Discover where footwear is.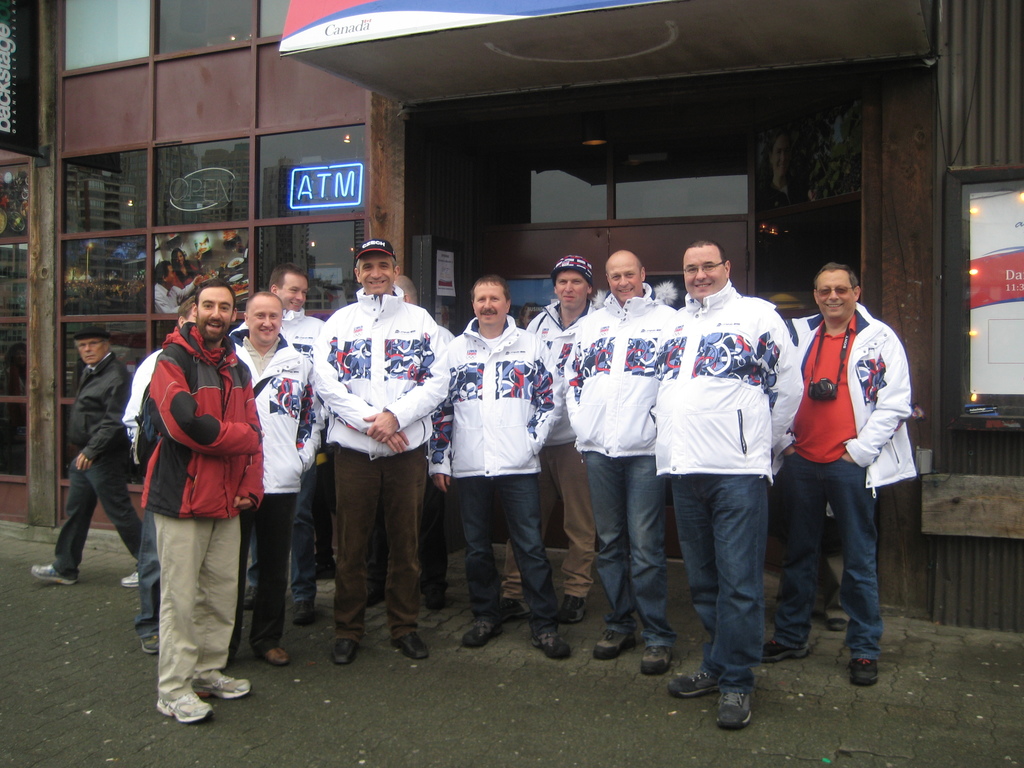
Discovered at 260 650 290 666.
